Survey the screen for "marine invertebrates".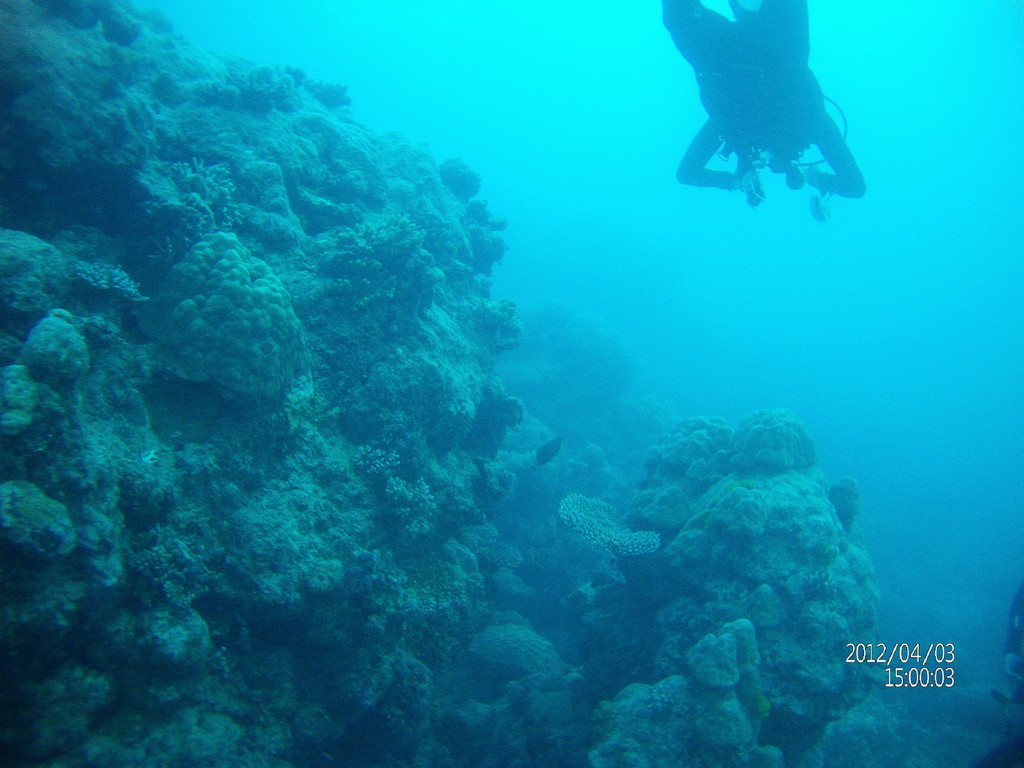
Survey found: Rect(460, 184, 511, 283).
